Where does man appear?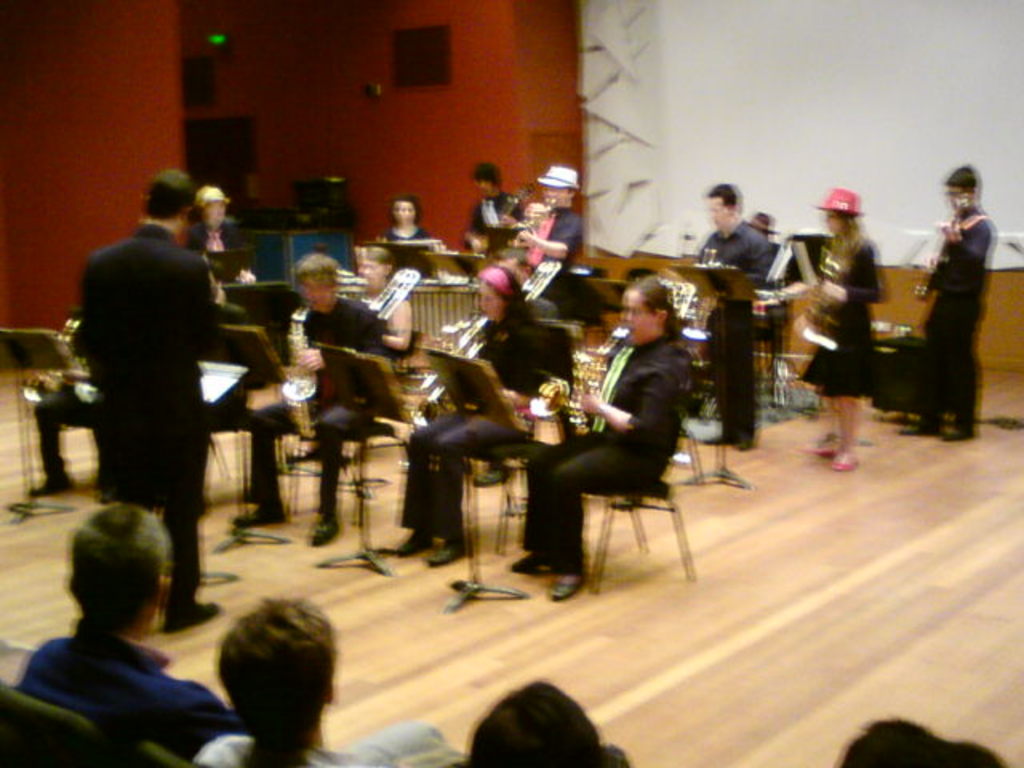
Appears at (240, 258, 413, 544).
